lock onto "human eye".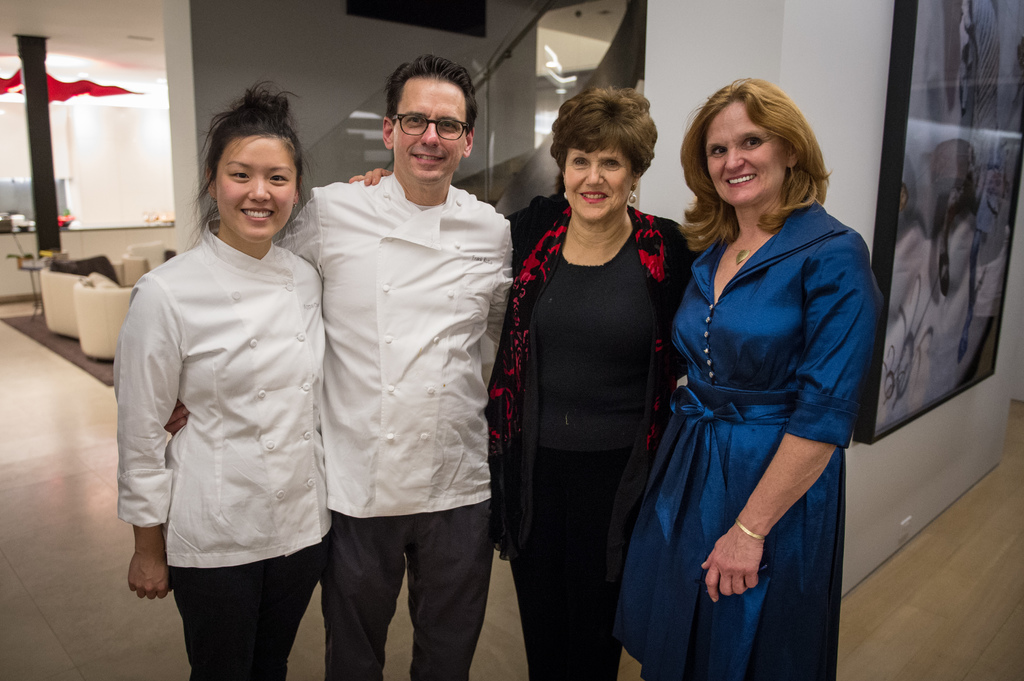
Locked: region(268, 168, 292, 184).
